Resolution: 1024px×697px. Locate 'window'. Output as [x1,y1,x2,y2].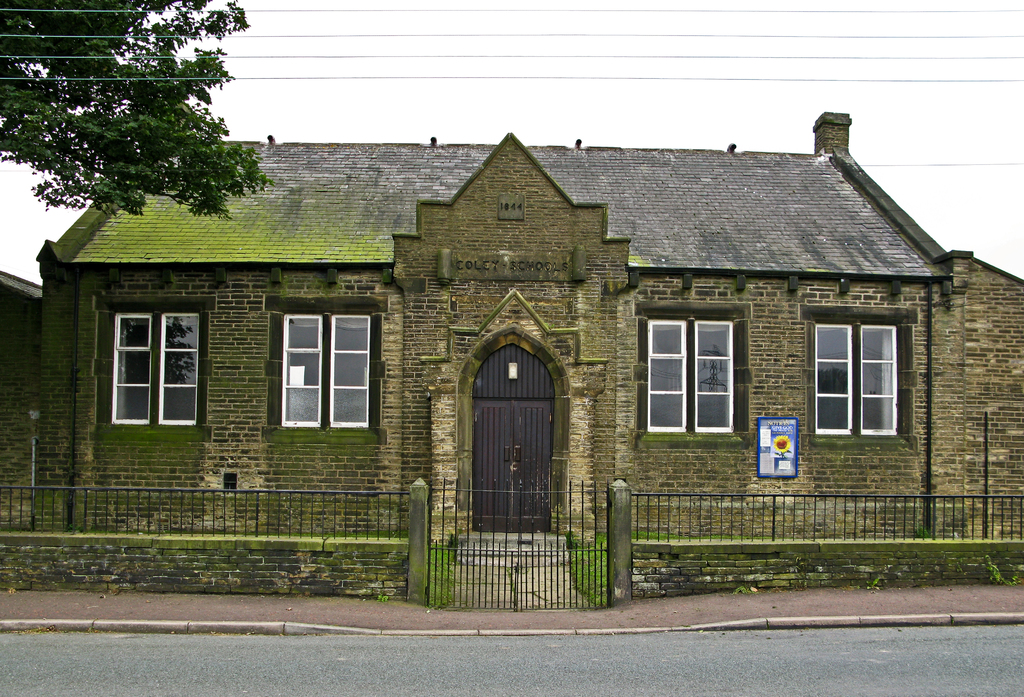
[113,308,200,427].
